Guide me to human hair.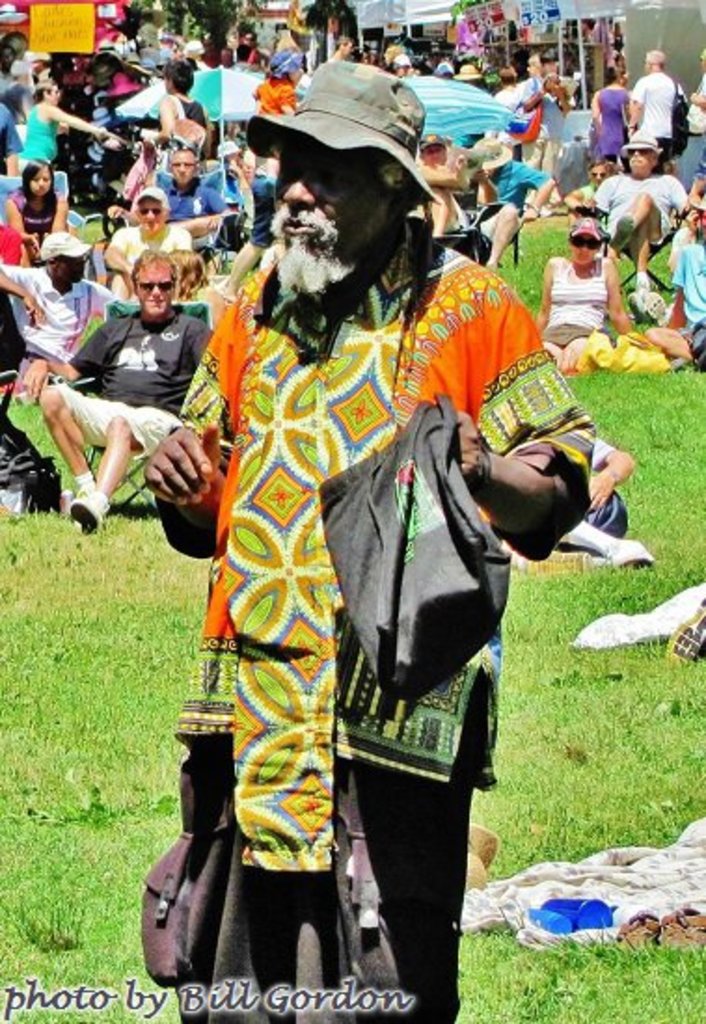
Guidance: {"left": 30, "top": 80, "right": 58, "bottom": 106}.
